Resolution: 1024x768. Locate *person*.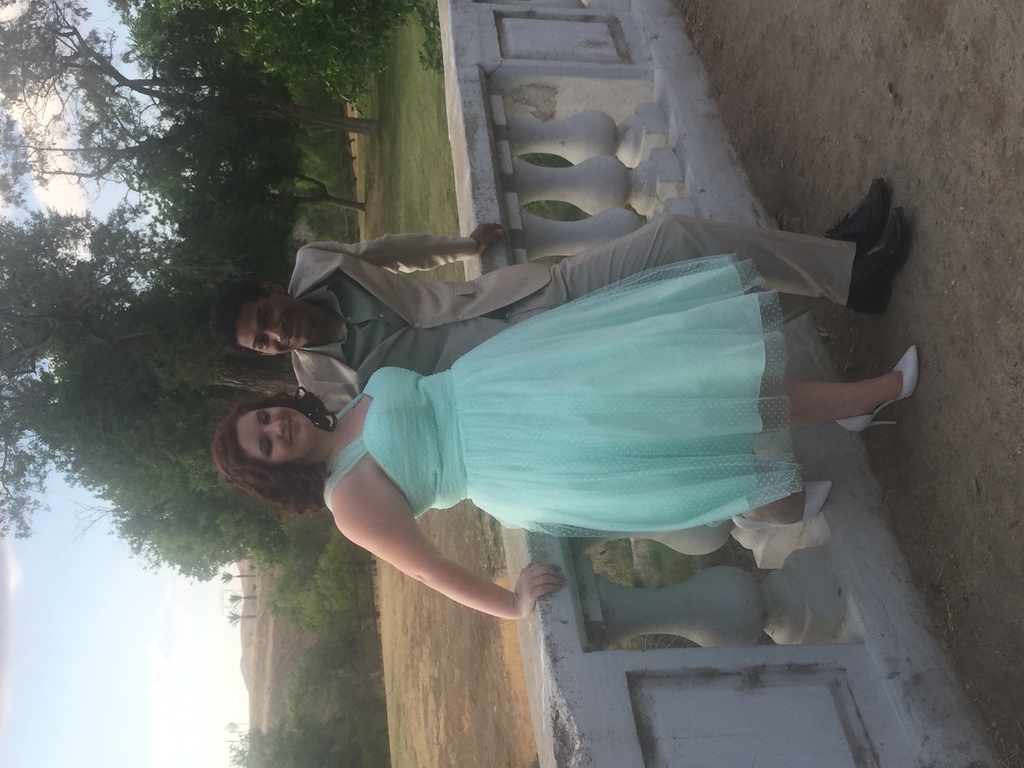
{"left": 205, "top": 170, "right": 911, "bottom": 419}.
